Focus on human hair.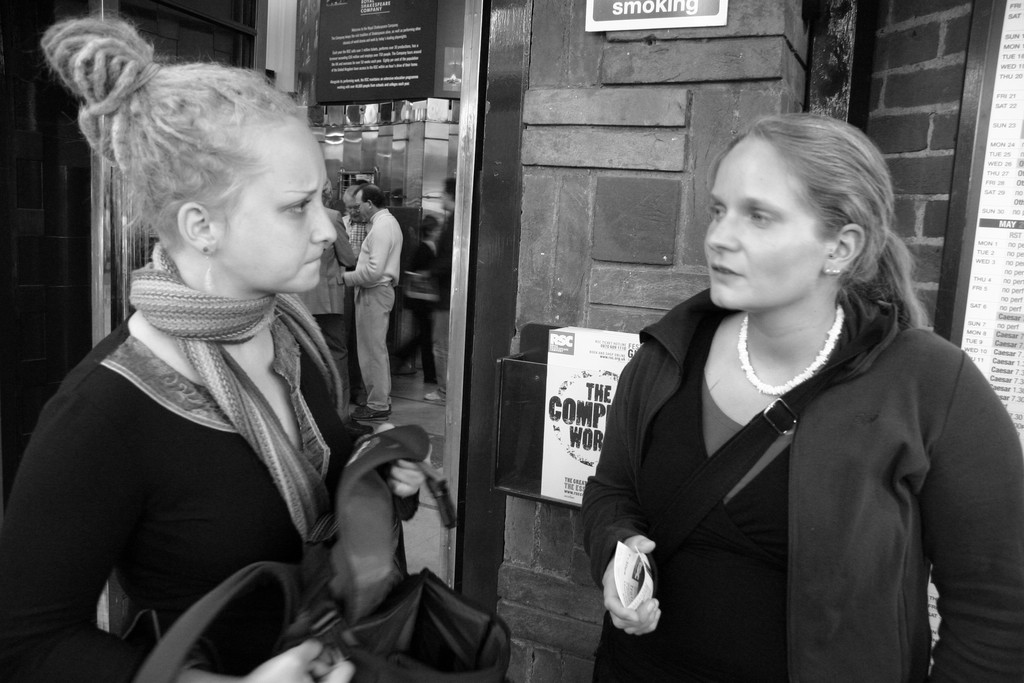
Focused at bbox=(700, 106, 919, 370).
